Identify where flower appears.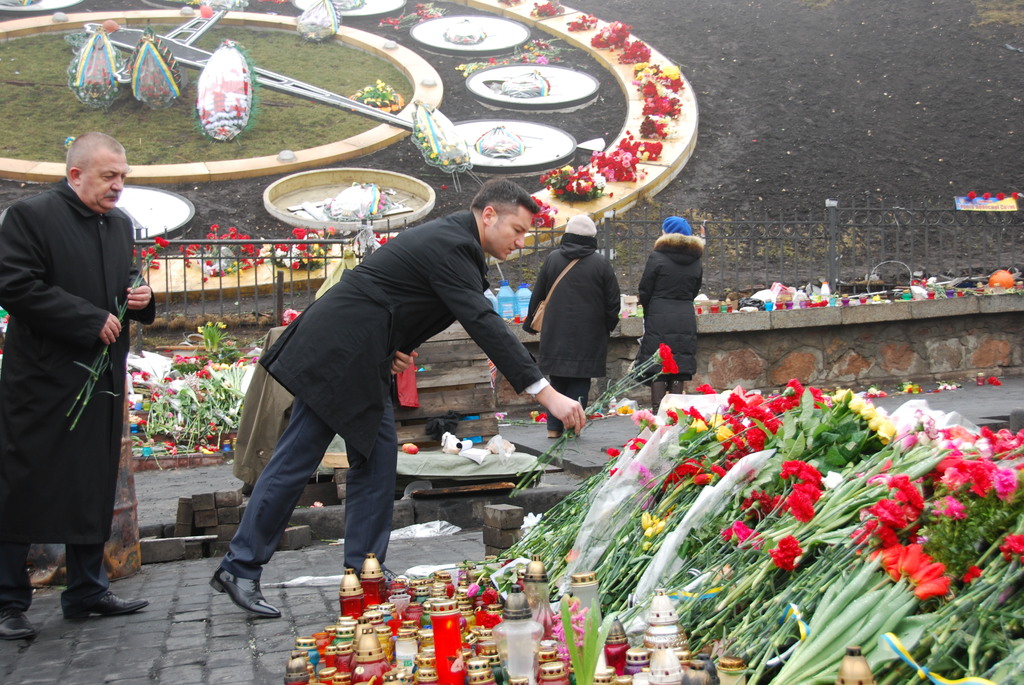
Appears at box=[900, 379, 917, 396].
